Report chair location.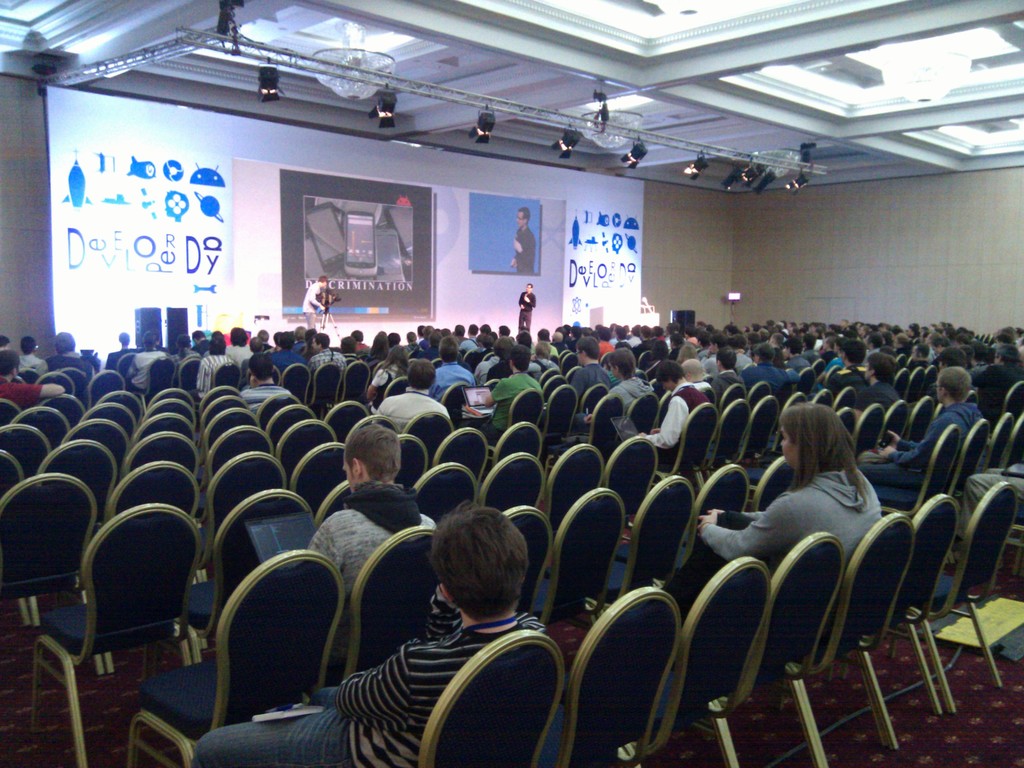
Report: 944 422 984 512.
